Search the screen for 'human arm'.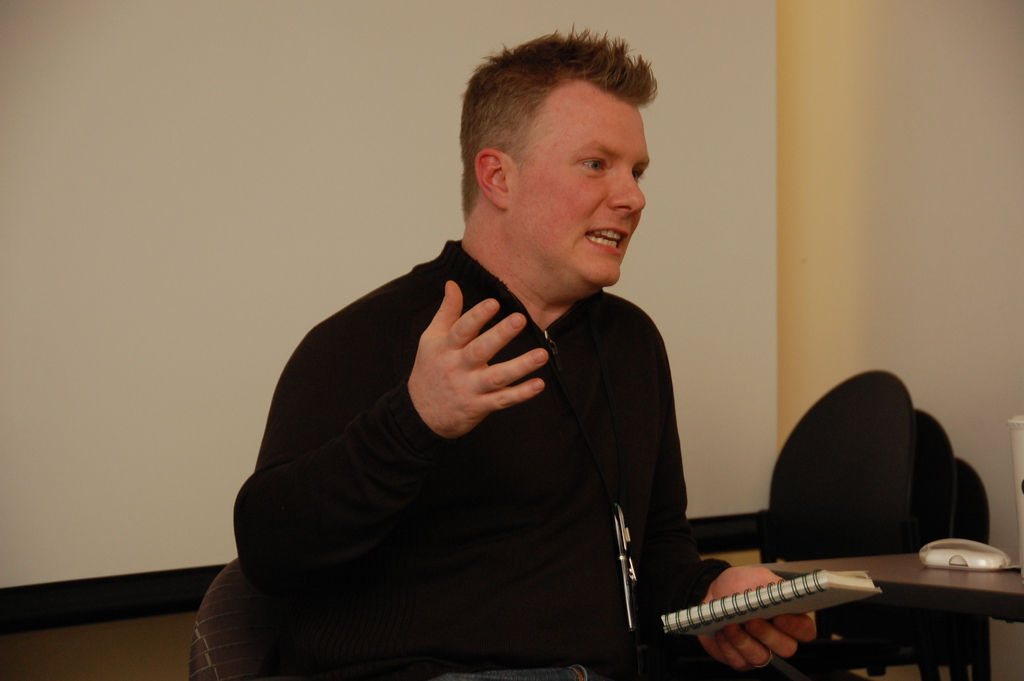
Found at l=225, t=282, r=549, b=609.
